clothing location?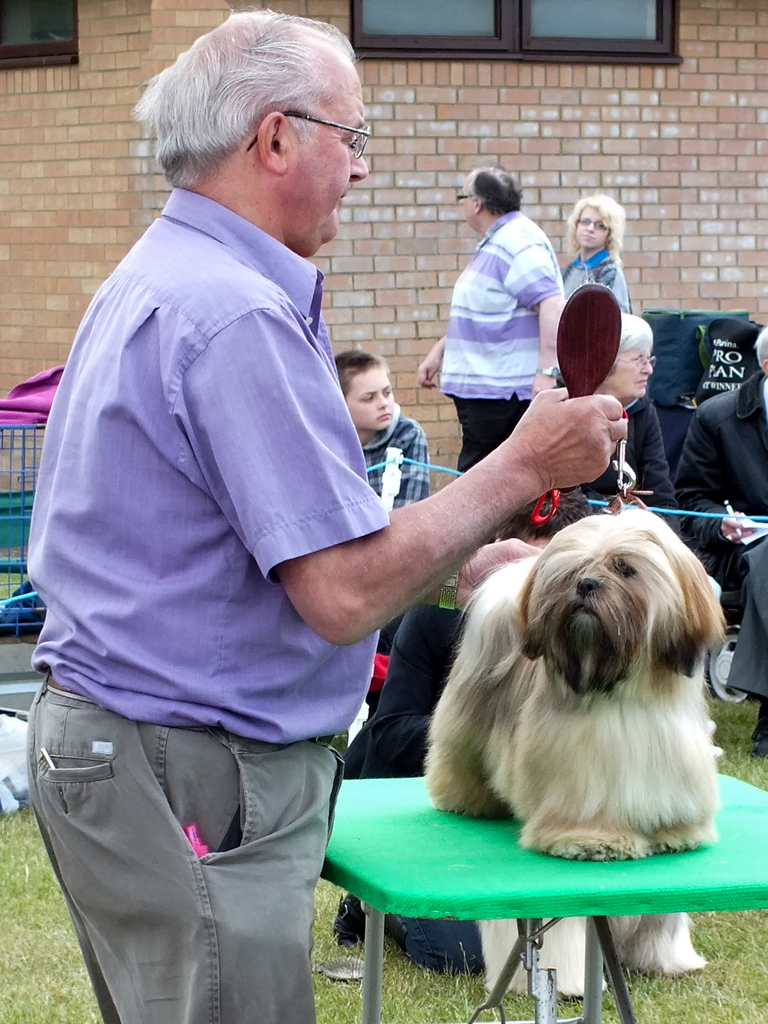
crop(354, 409, 432, 522)
